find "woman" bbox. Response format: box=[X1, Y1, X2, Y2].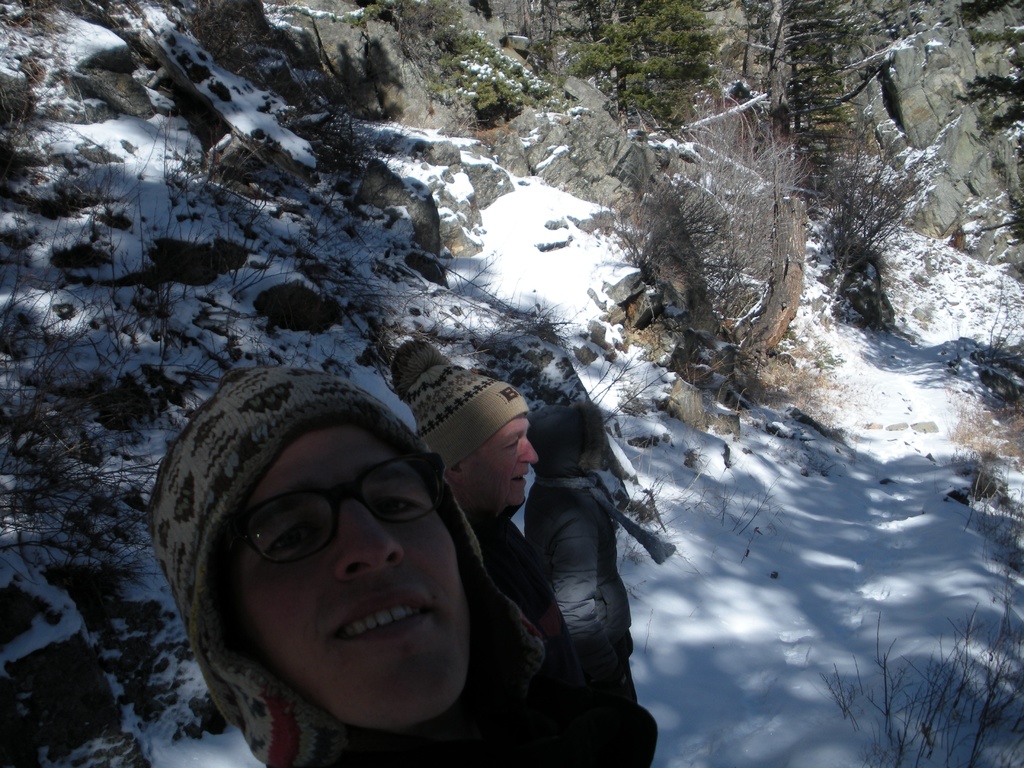
box=[88, 323, 707, 767].
